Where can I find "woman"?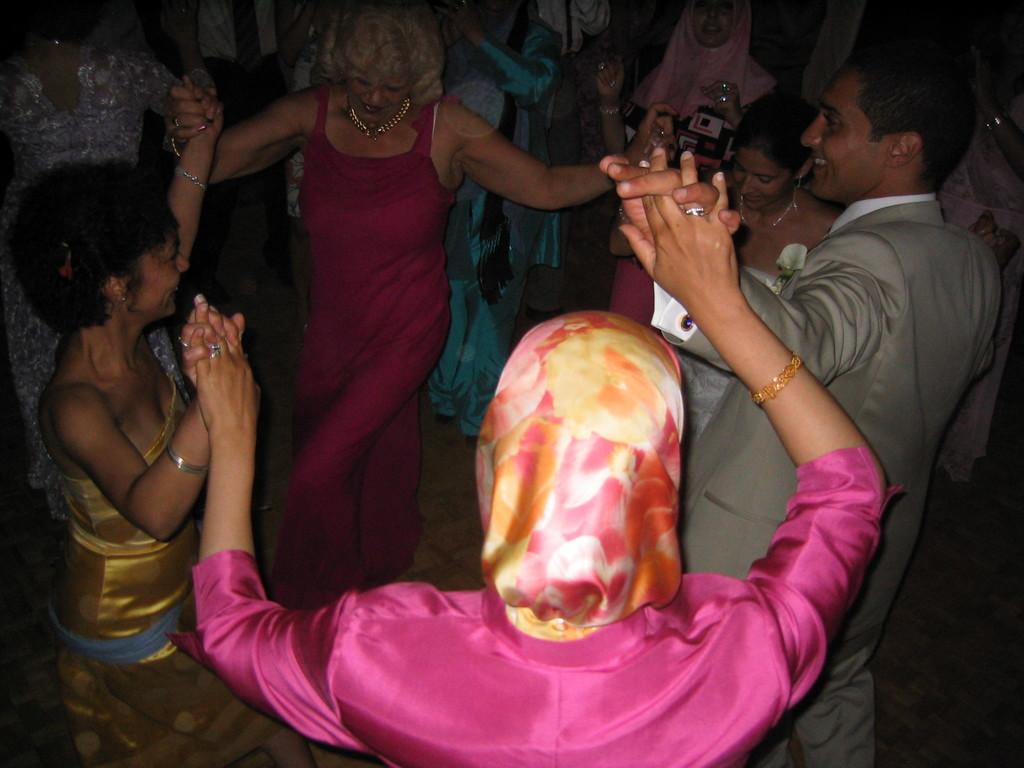
You can find it at x1=0 y1=0 x2=178 y2=541.
